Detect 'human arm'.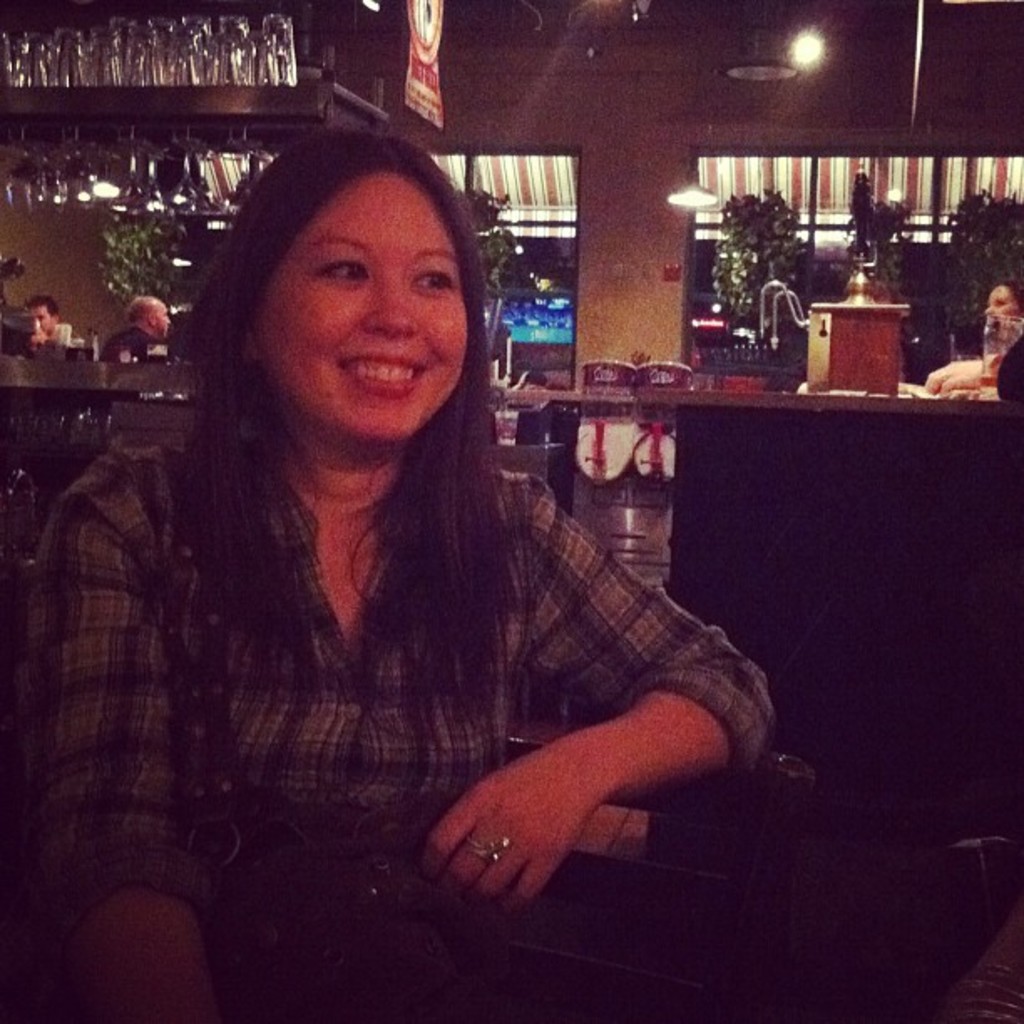
Detected at box=[22, 330, 57, 358].
